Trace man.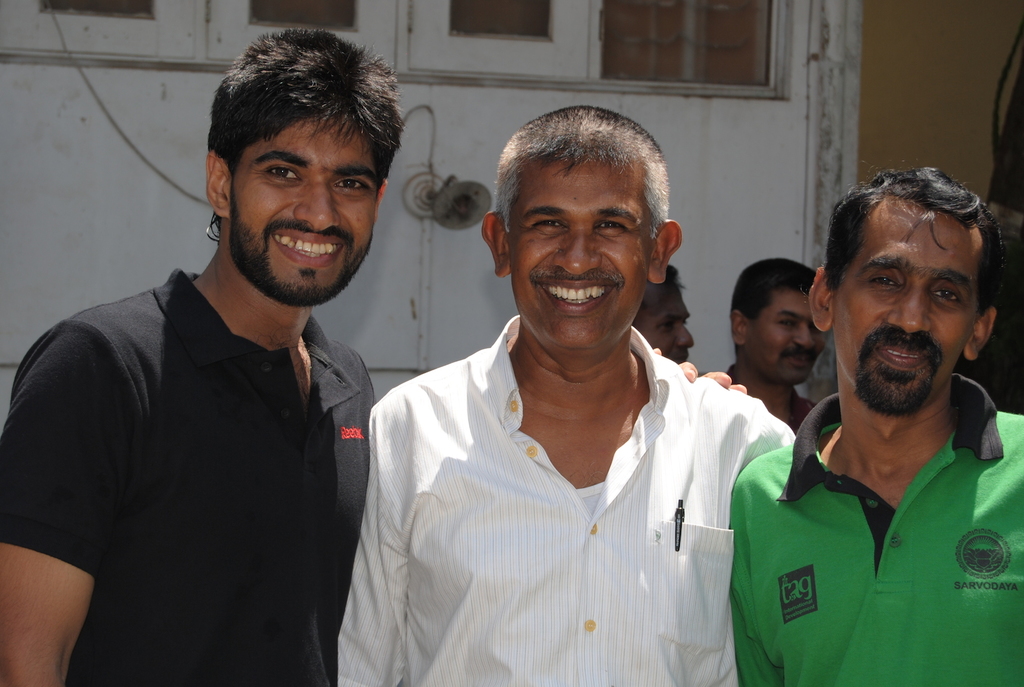
Traced to bbox=(335, 96, 803, 686).
